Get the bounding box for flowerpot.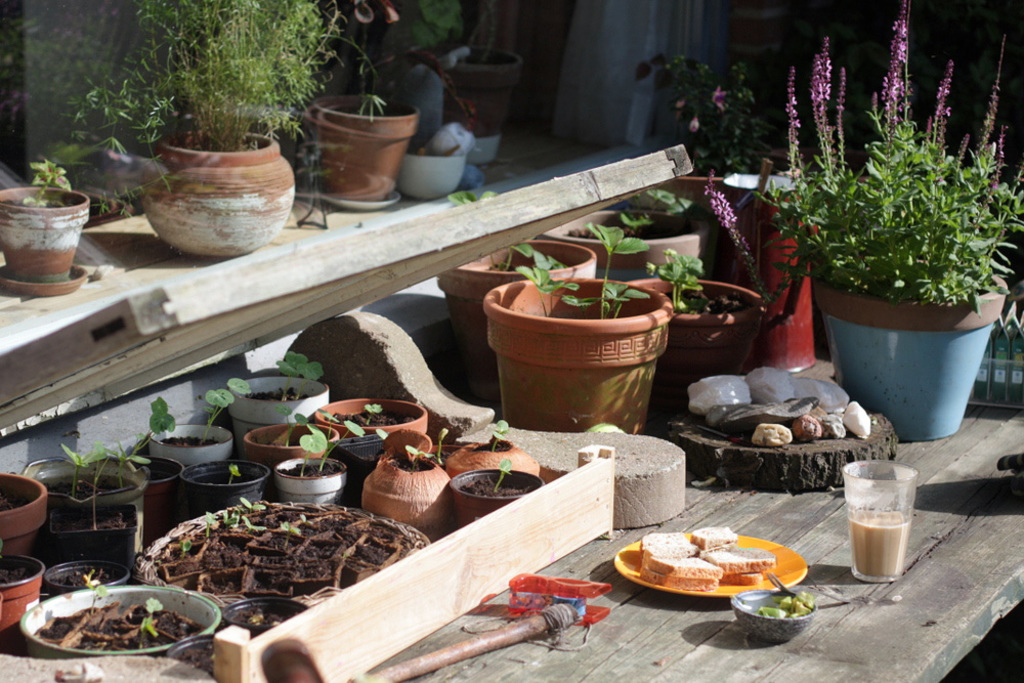
<box>483,278,676,435</box>.
